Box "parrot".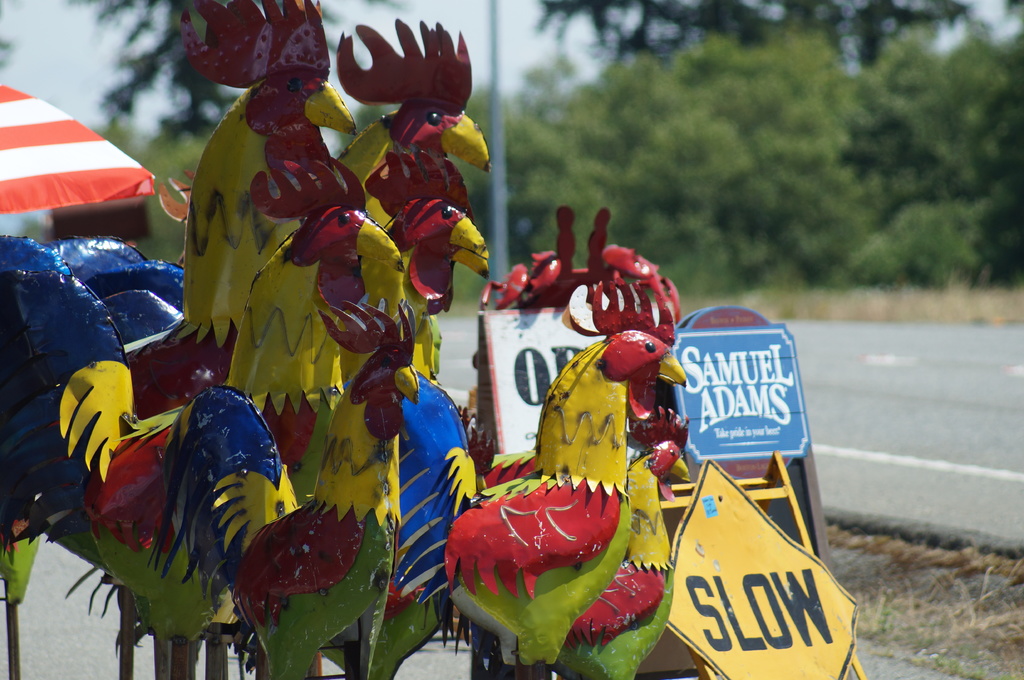
0 247 140 670.
